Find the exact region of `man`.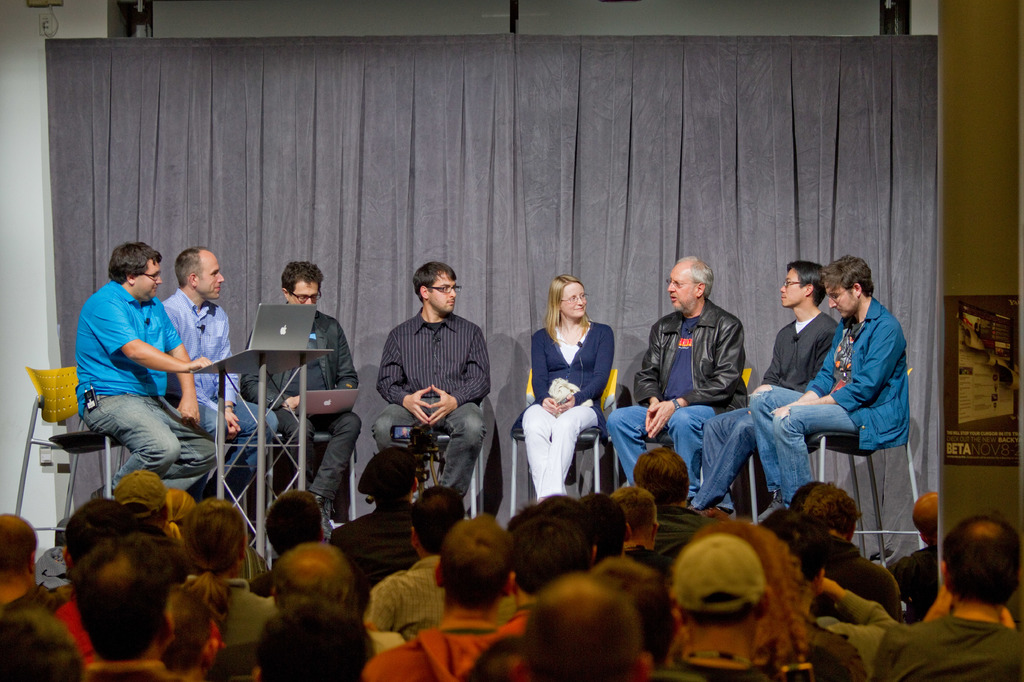
Exact region: detection(362, 509, 518, 681).
